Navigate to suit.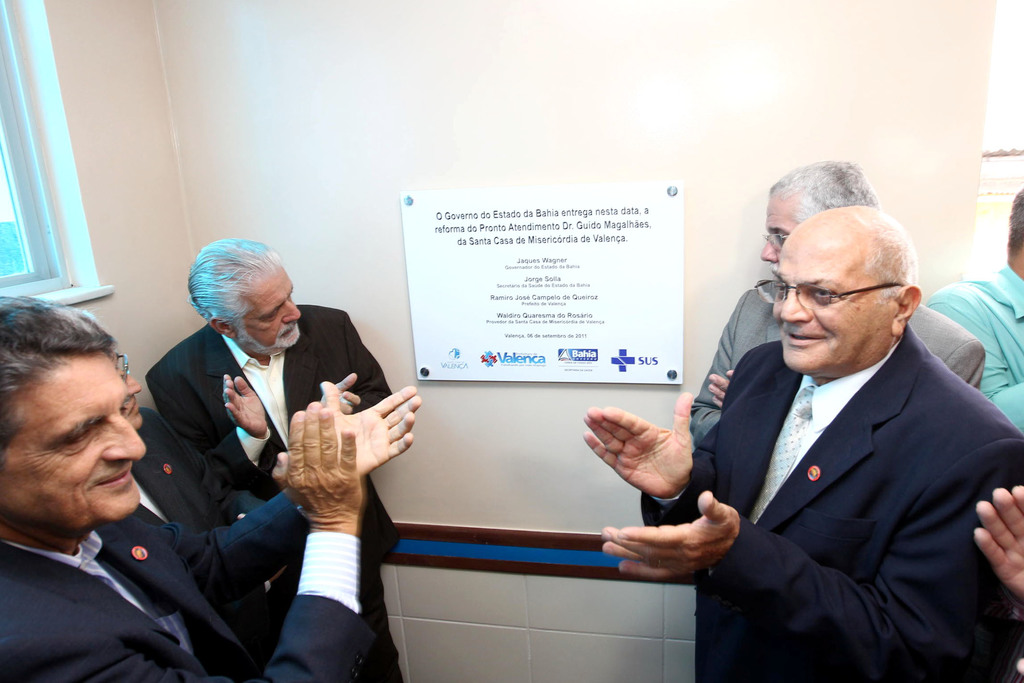
Navigation target: 0,490,370,682.
